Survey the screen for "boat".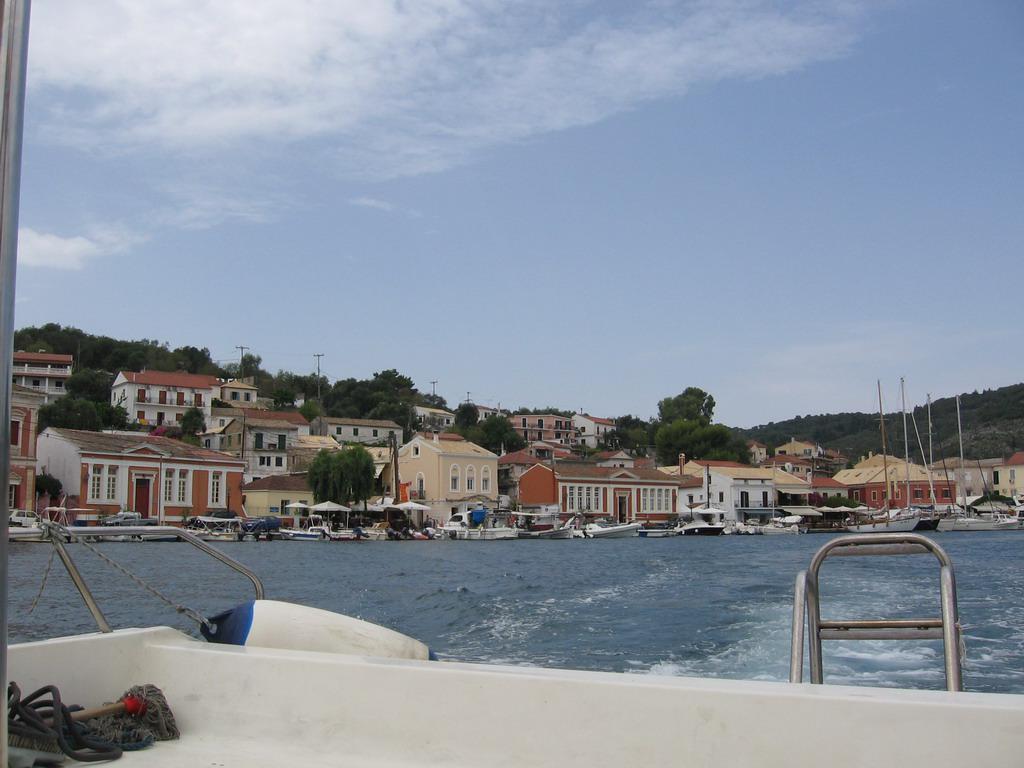
Survey found: locate(680, 518, 727, 535).
